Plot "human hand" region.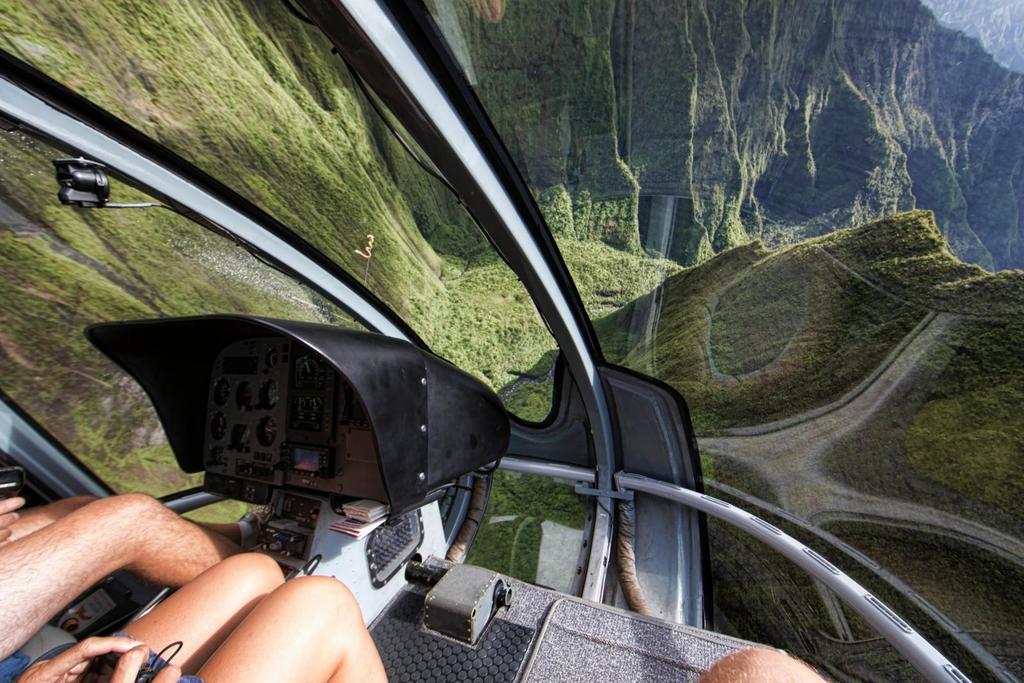
Plotted at bbox=(0, 496, 24, 549).
